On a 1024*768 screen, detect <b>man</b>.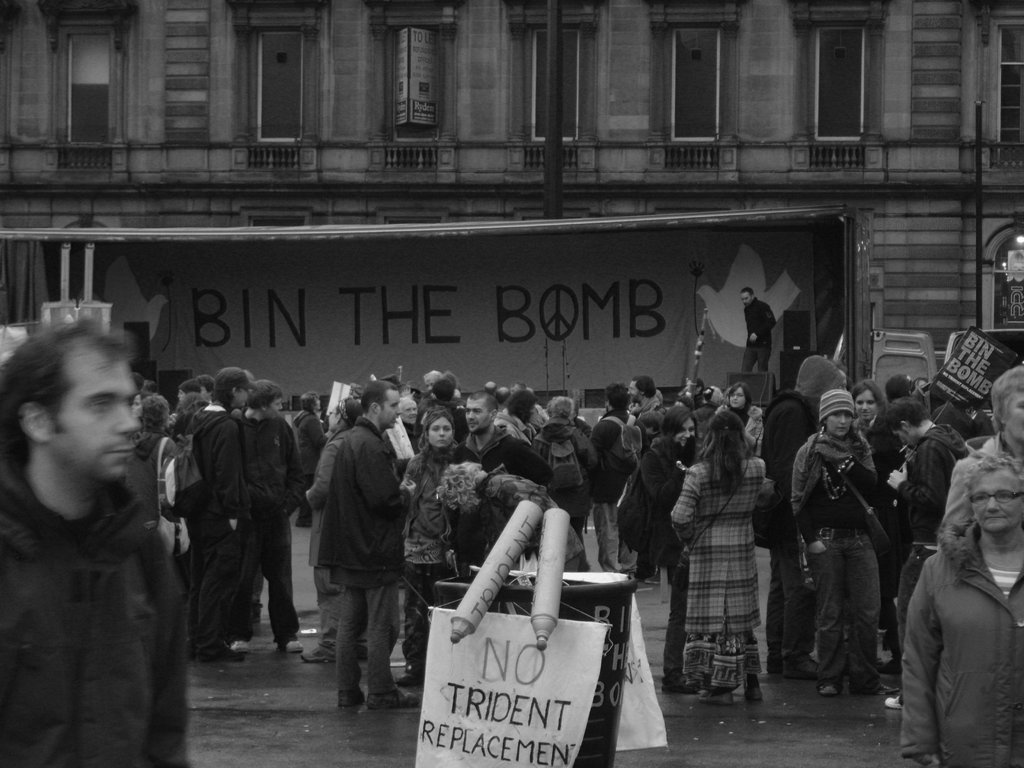
0,318,193,767.
